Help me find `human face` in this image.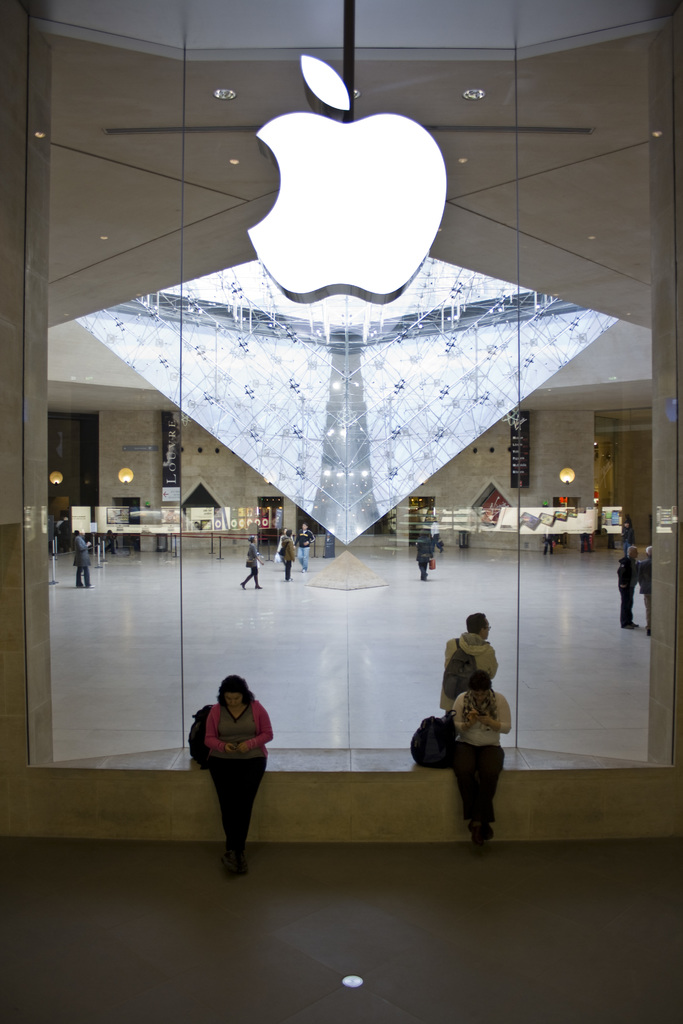
Found it: [225,691,244,708].
